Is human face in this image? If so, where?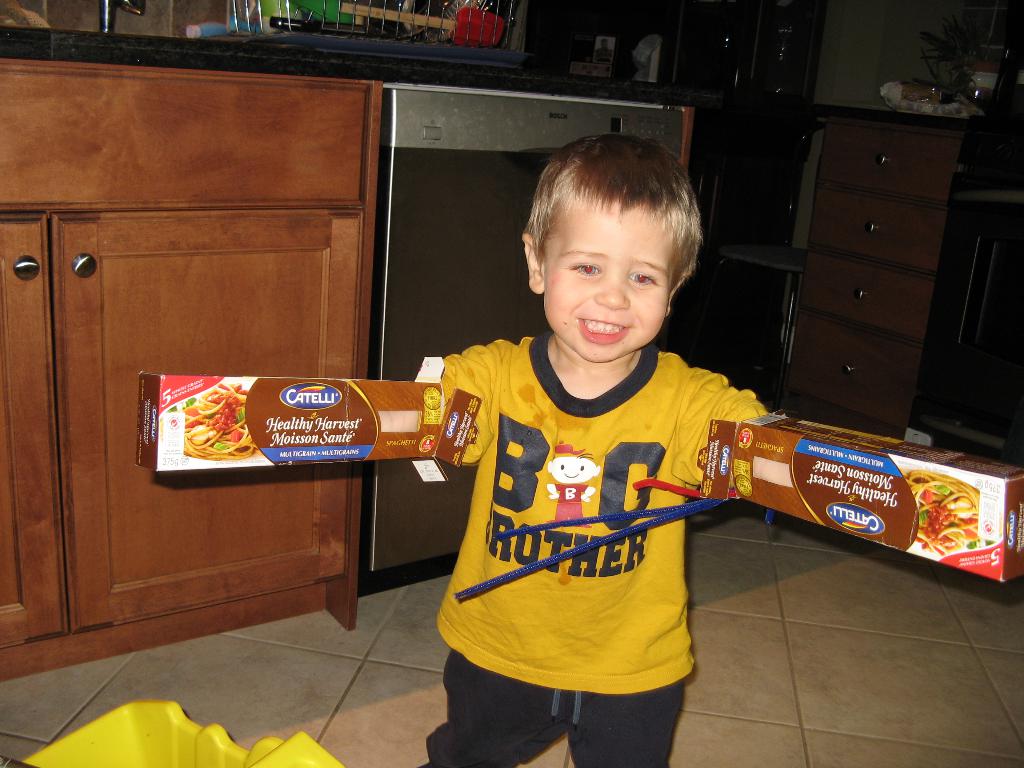
Yes, at [left=545, top=204, right=673, bottom=360].
